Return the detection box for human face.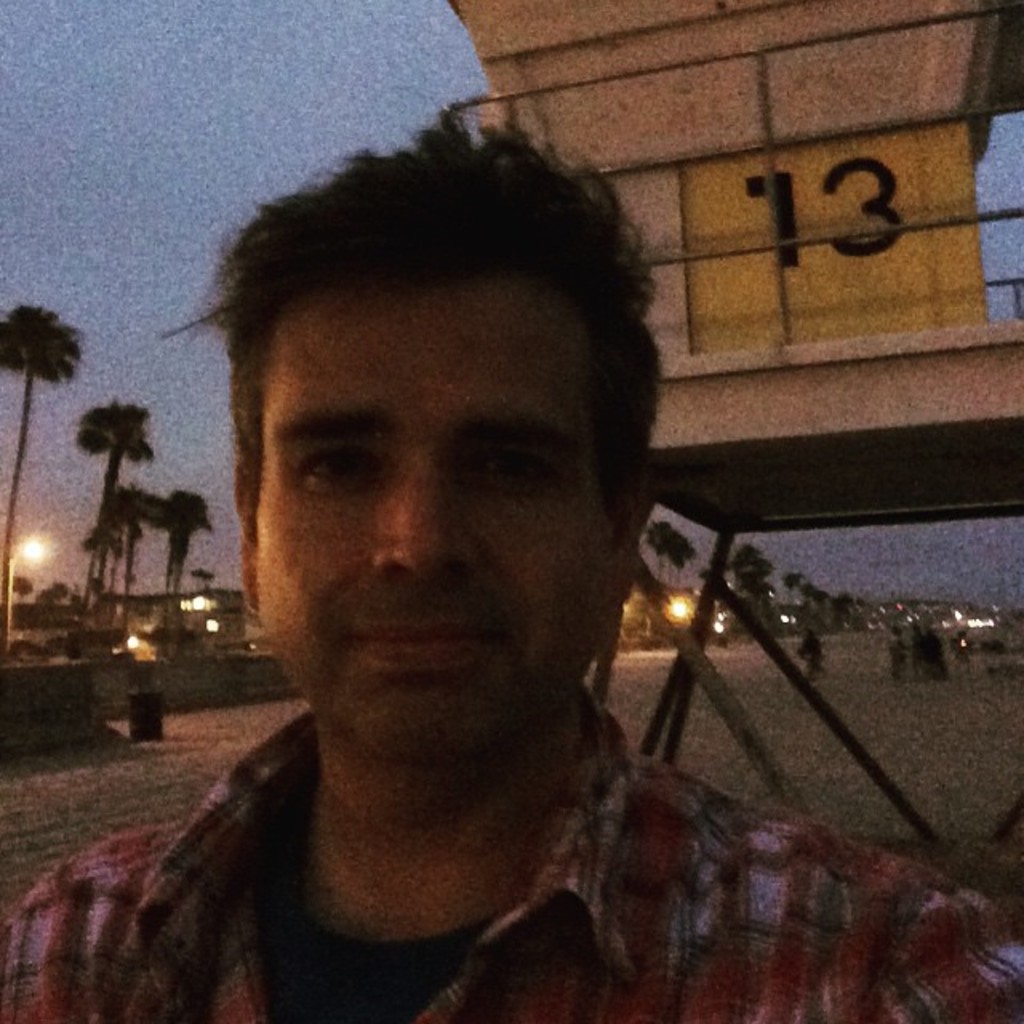
bbox=[246, 294, 595, 736].
